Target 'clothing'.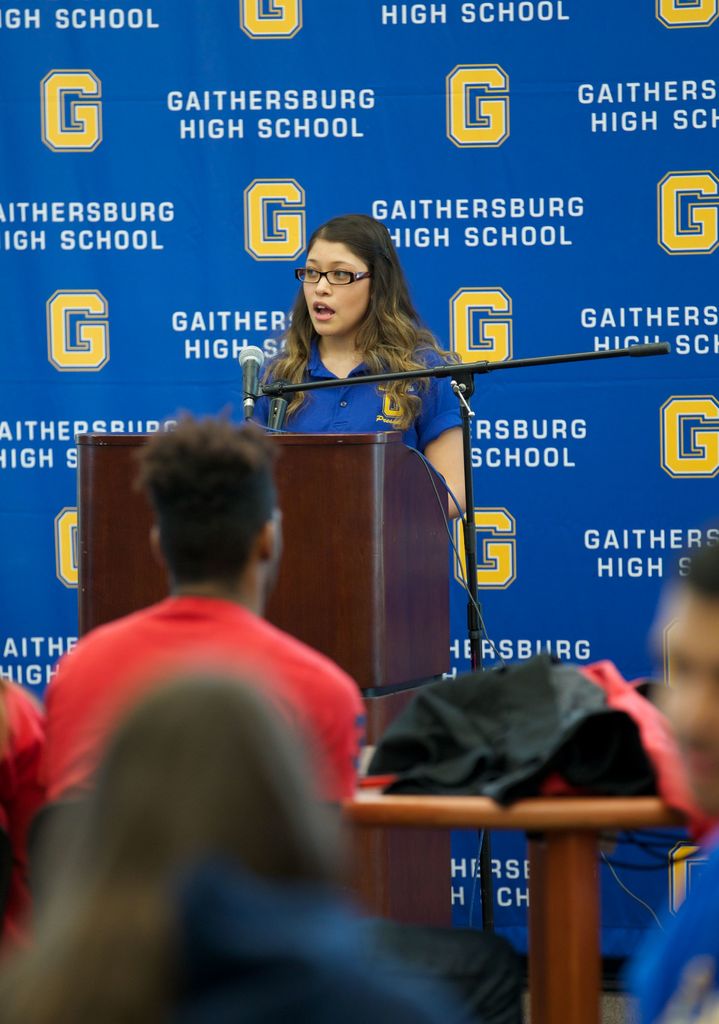
Target region: 246,333,467,459.
